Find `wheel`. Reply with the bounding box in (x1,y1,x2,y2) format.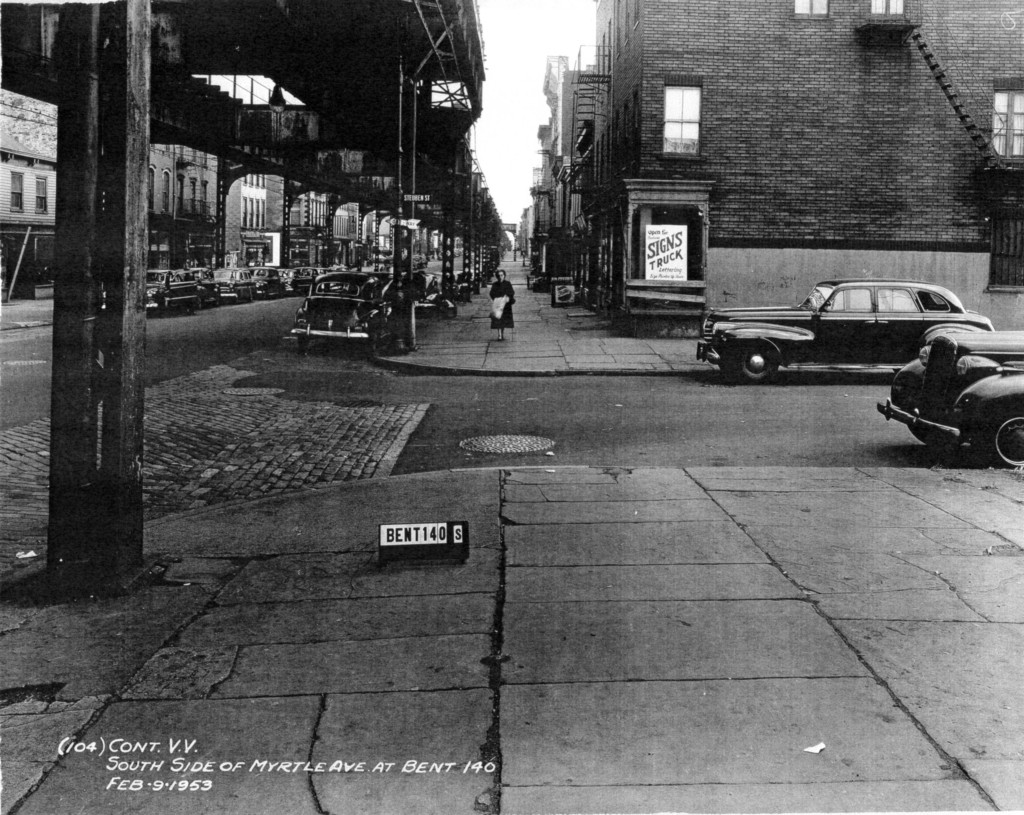
(198,294,204,311).
